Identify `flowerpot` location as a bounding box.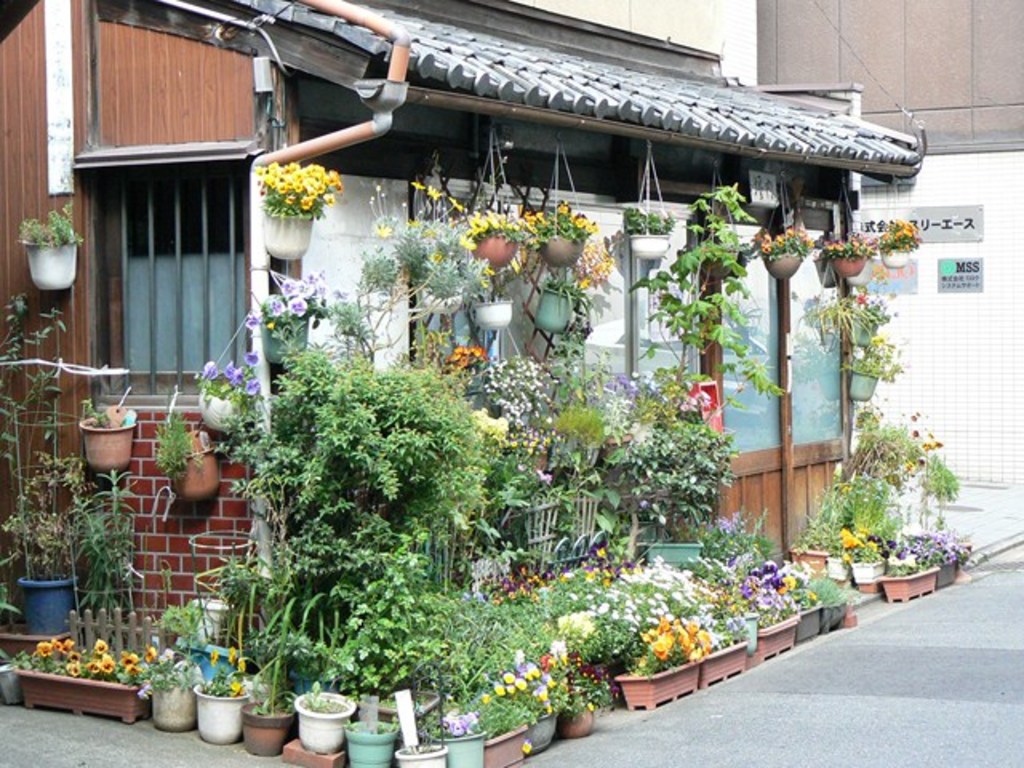
[left=797, top=598, right=822, bottom=643].
